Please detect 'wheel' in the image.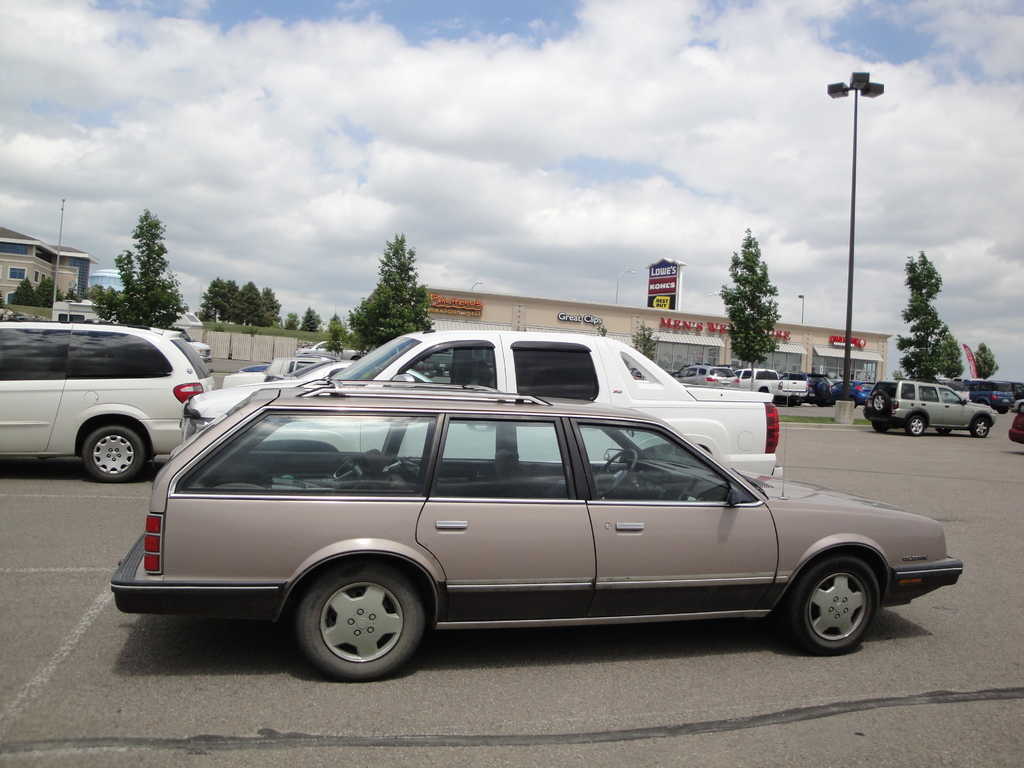
box(84, 428, 144, 483).
